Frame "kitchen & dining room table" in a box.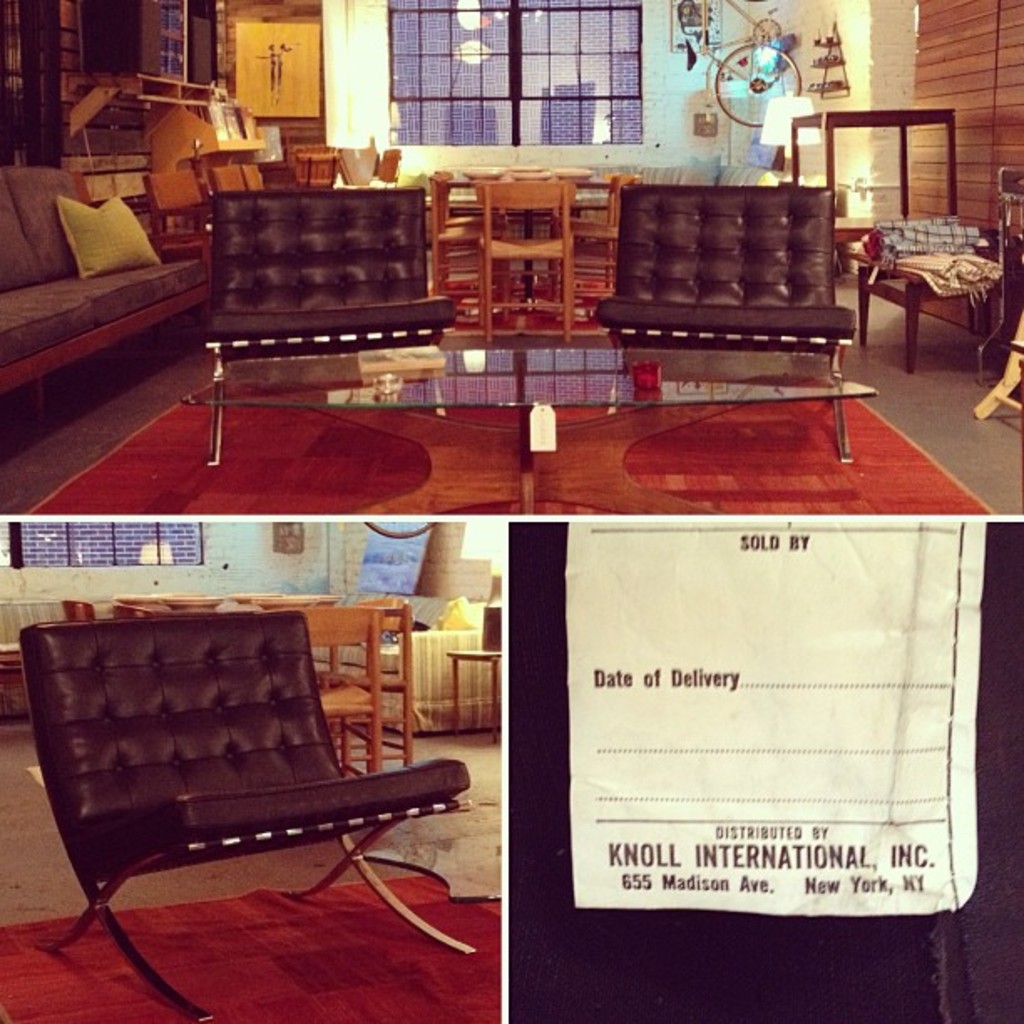
select_region(862, 196, 1022, 356).
